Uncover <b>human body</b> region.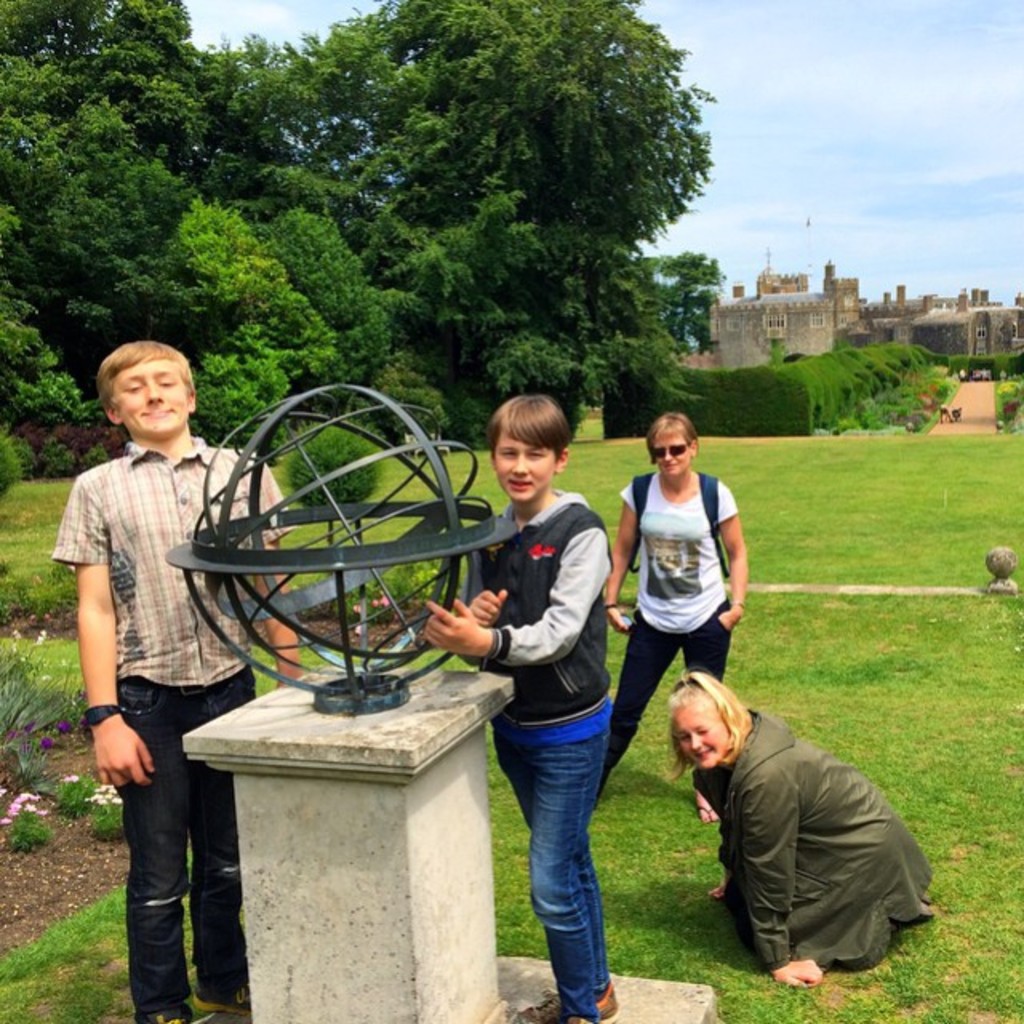
Uncovered: x1=61, y1=322, x2=245, y2=930.
